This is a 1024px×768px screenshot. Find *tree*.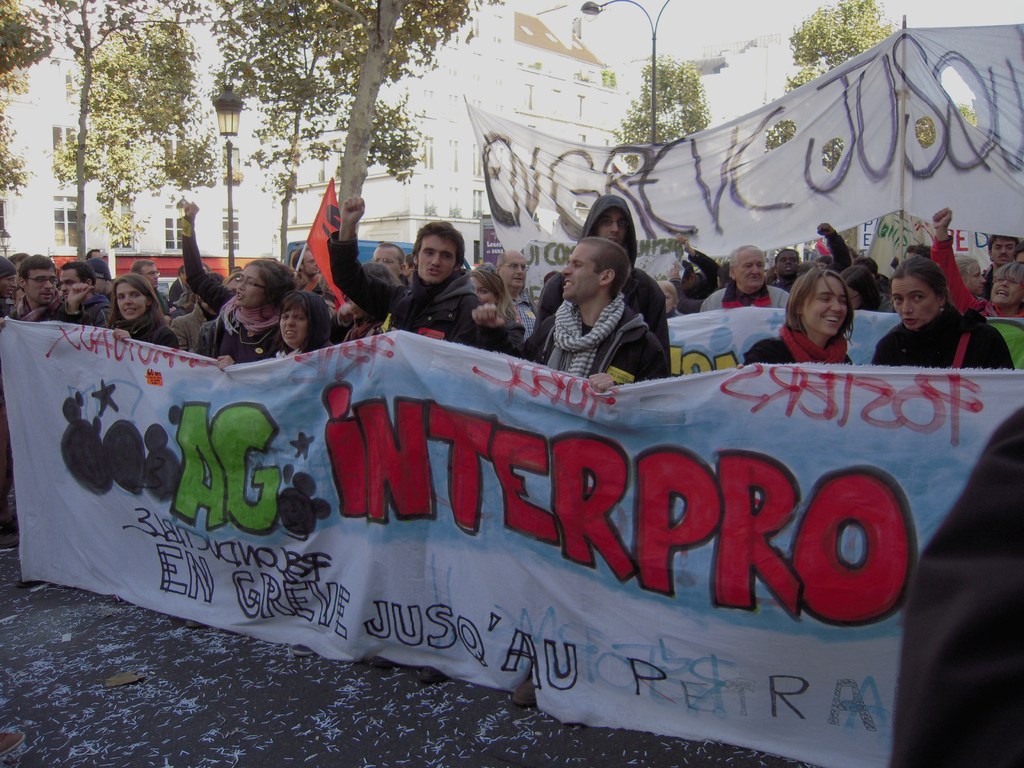
Bounding box: [328, 0, 412, 209].
